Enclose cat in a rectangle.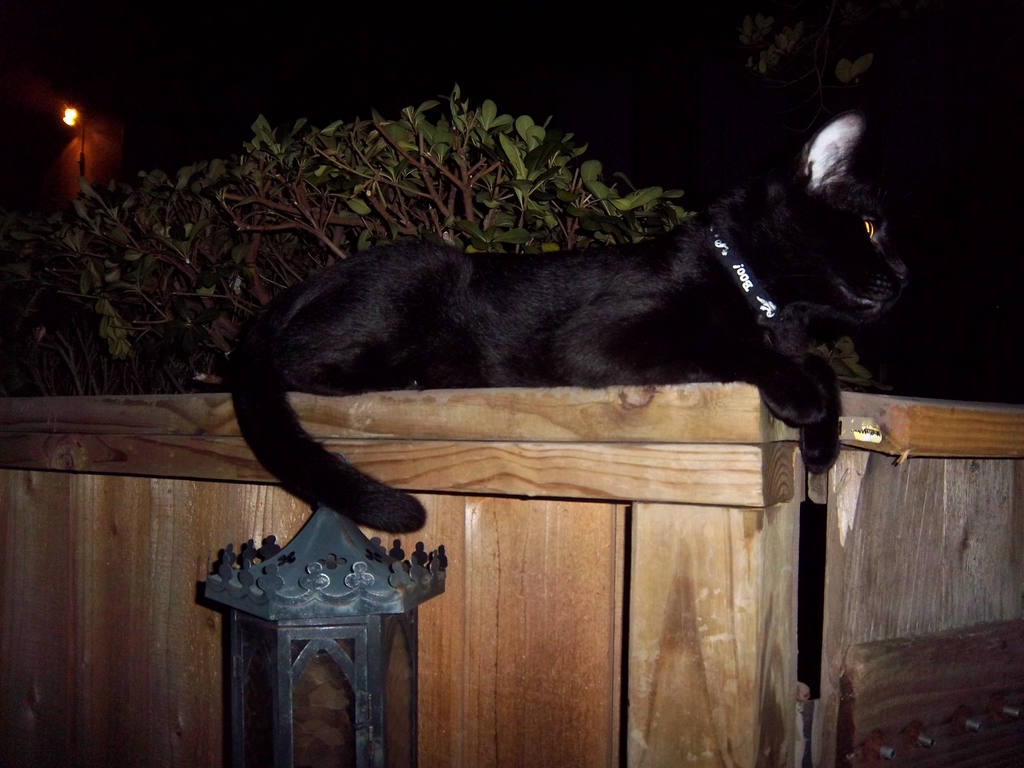
bbox=[218, 106, 922, 542].
